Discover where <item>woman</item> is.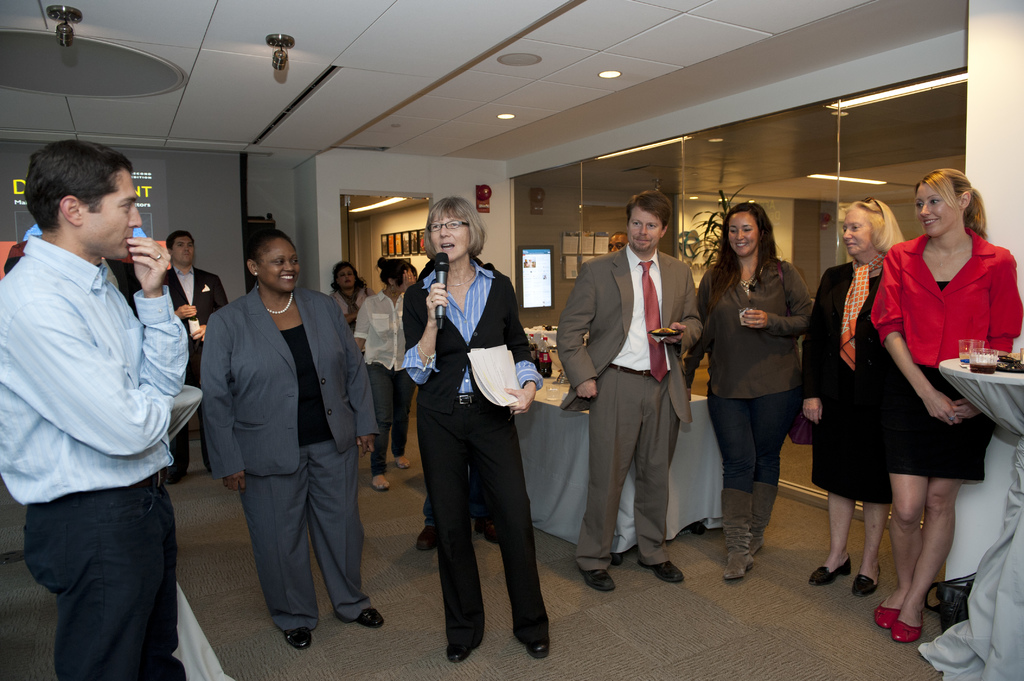
Discovered at bbox=(203, 223, 387, 648).
